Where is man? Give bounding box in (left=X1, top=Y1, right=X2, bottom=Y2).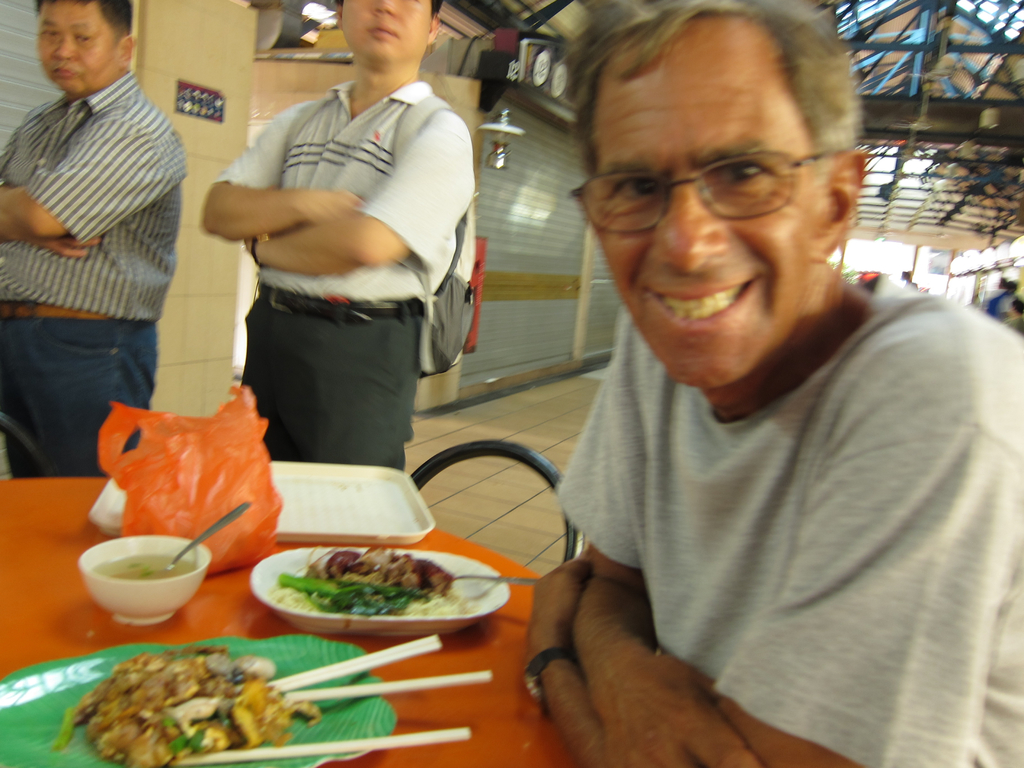
(left=198, top=0, right=472, bottom=474).
